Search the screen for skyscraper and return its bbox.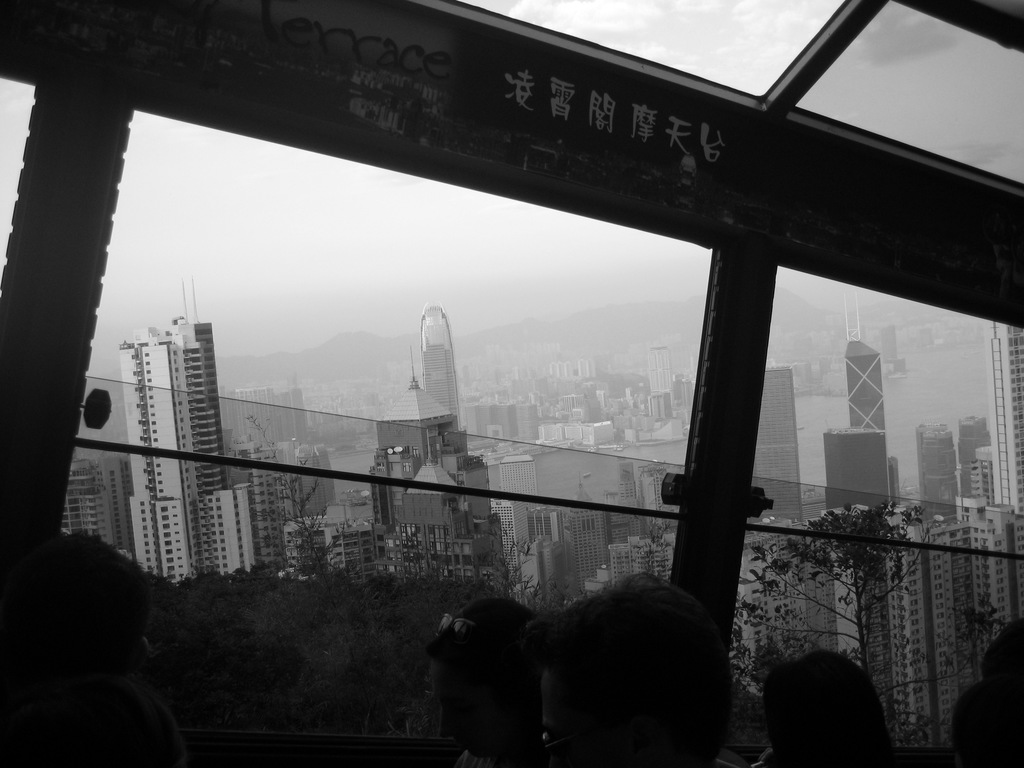
Found: [left=406, top=298, right=461, bottom=430].
